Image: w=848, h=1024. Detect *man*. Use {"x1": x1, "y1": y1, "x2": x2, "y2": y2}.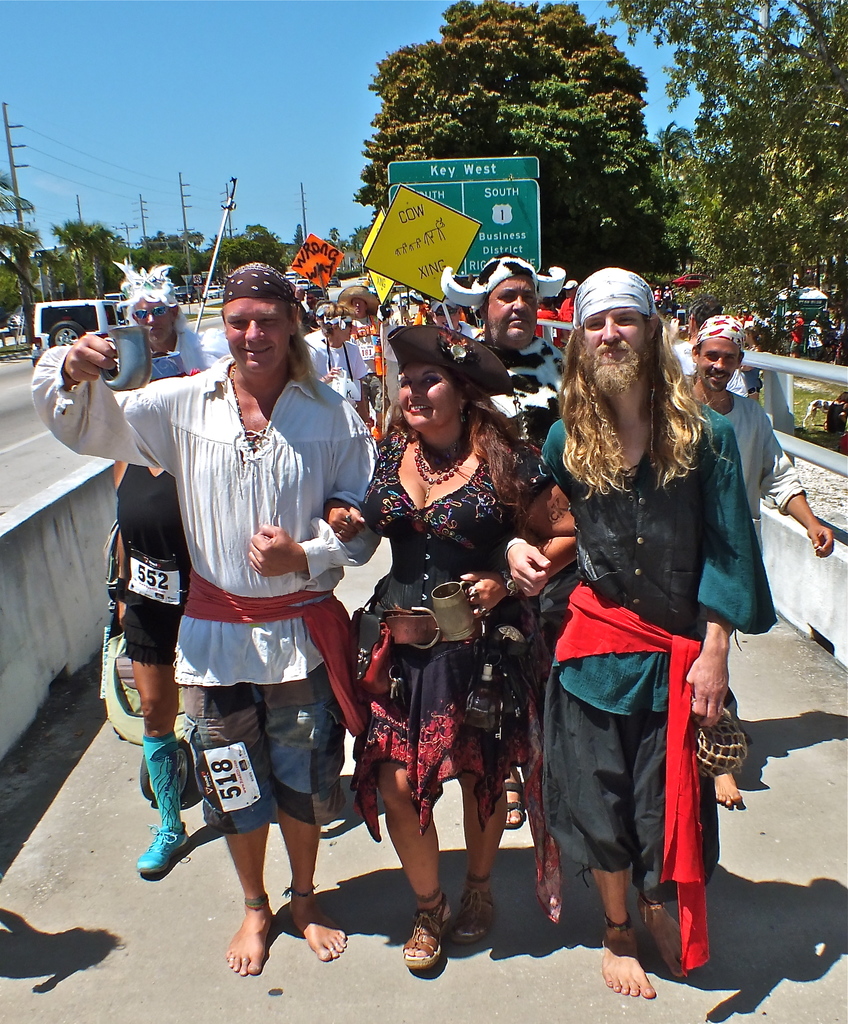
{"x1": 501, "y1": 265, "x2": 762, "y2": 993}.
